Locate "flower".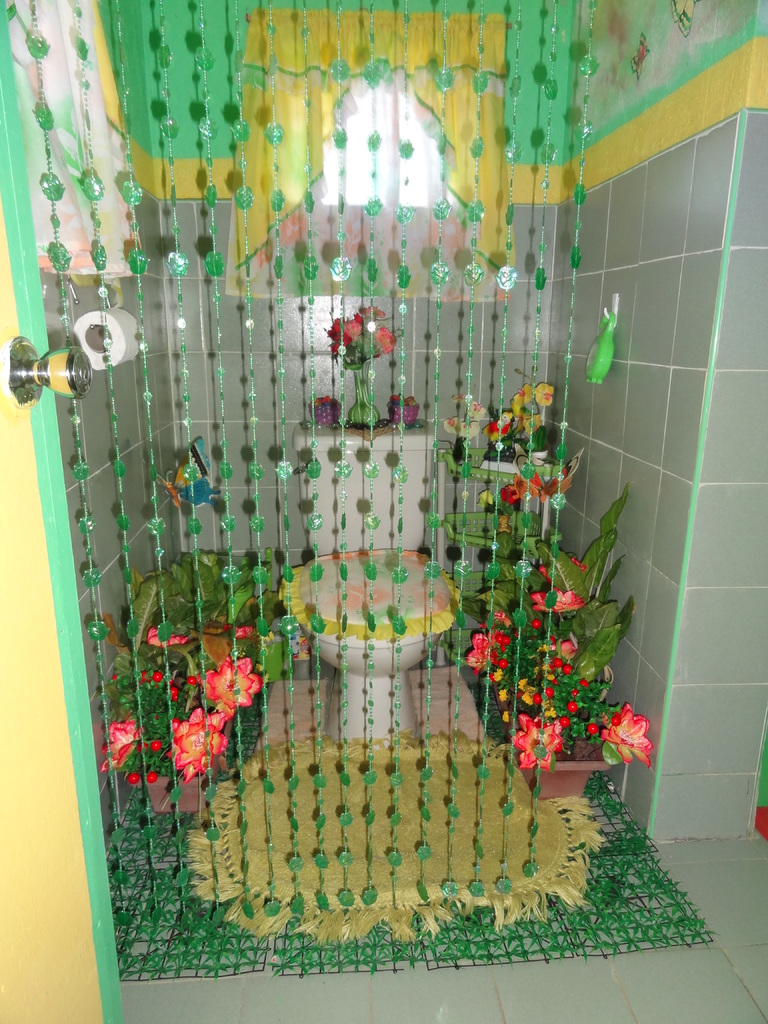
Bounding box: box=[503, 712, 512, 720].
